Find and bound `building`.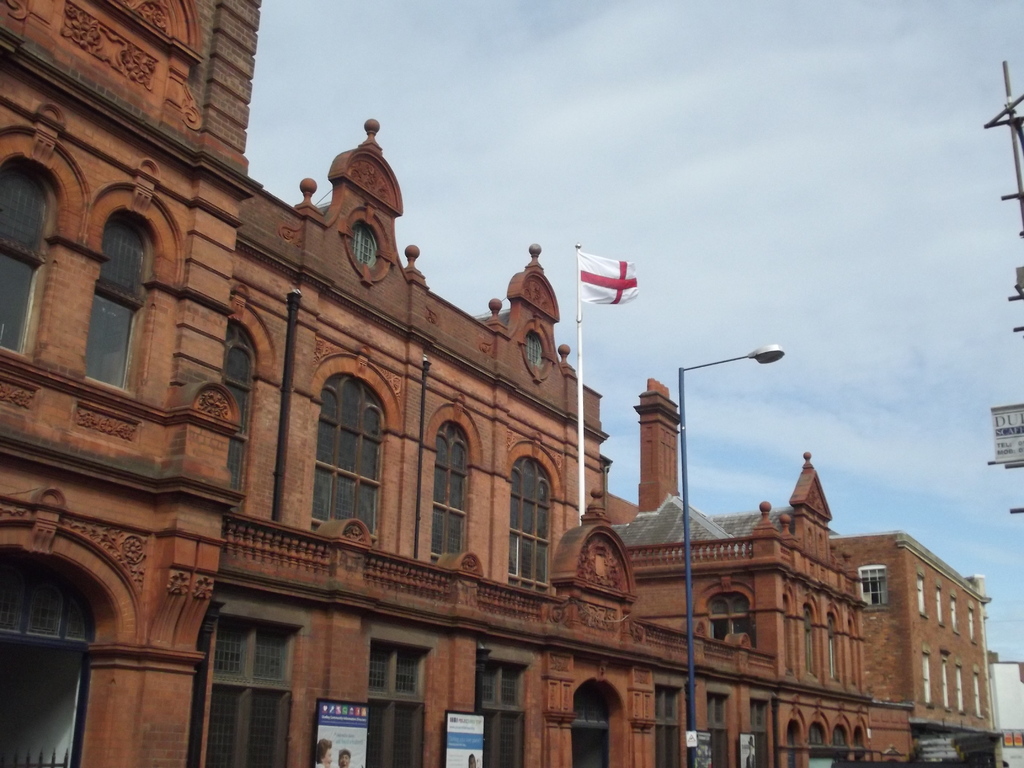
Bound: (left=835, top=533, right=991, bottom=762).
